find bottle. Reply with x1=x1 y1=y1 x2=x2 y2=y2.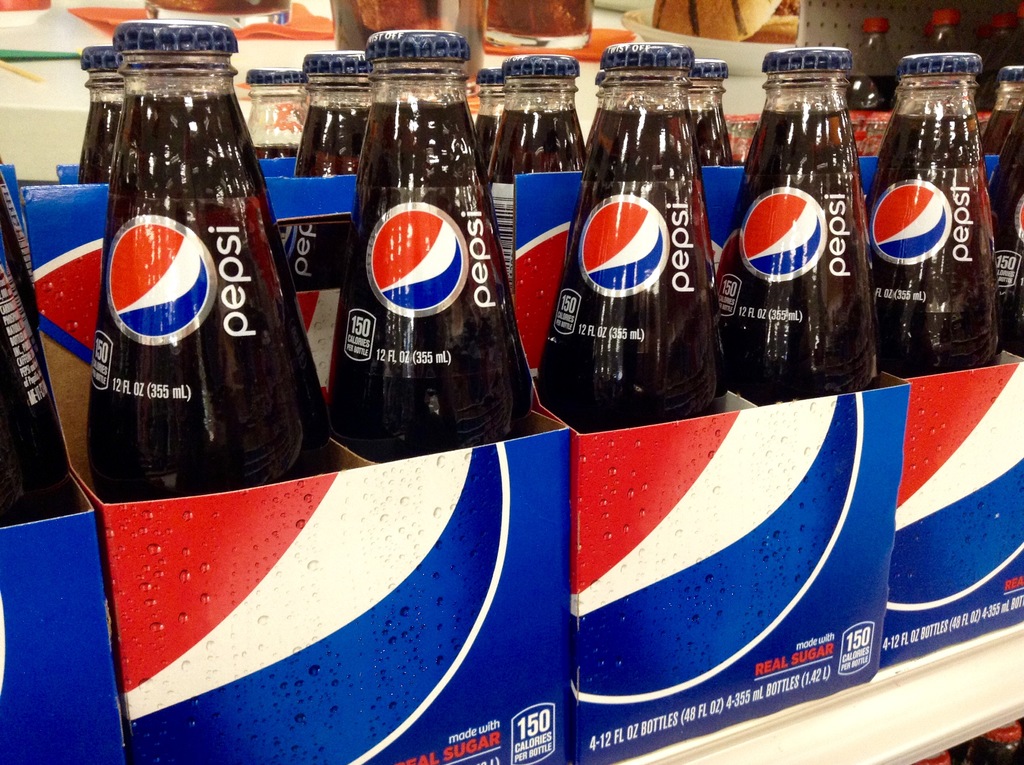
x1=293 y1=47 x2=359 y2=185.
